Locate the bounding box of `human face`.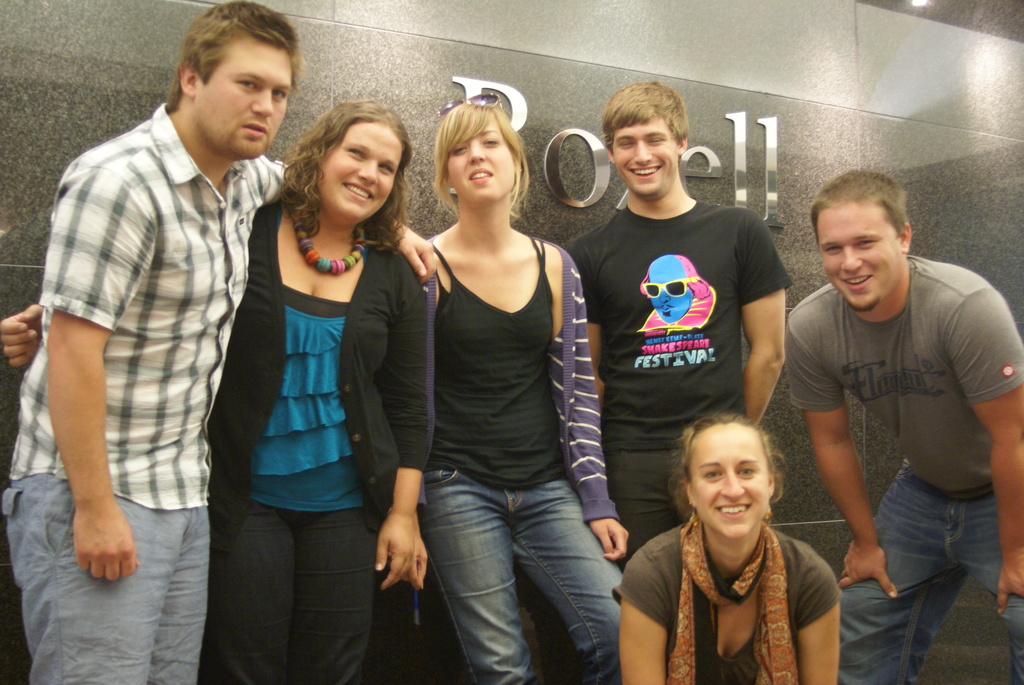
Bounding box: <region>817, 210, 902, 315</region>.
